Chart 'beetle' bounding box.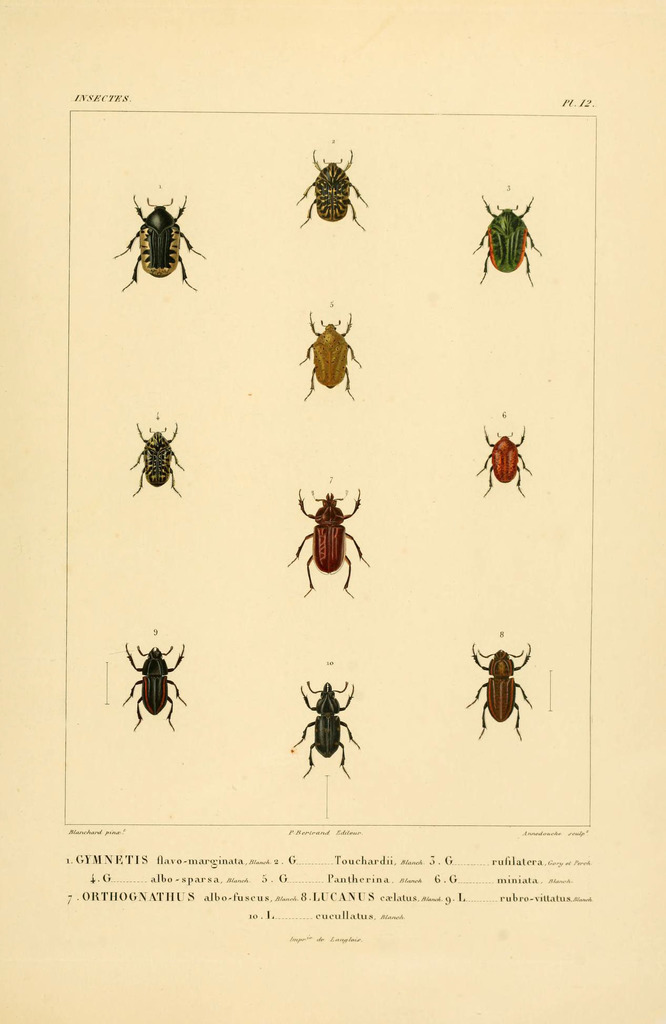
Charted: select_region(296, 143, 364, 239).
